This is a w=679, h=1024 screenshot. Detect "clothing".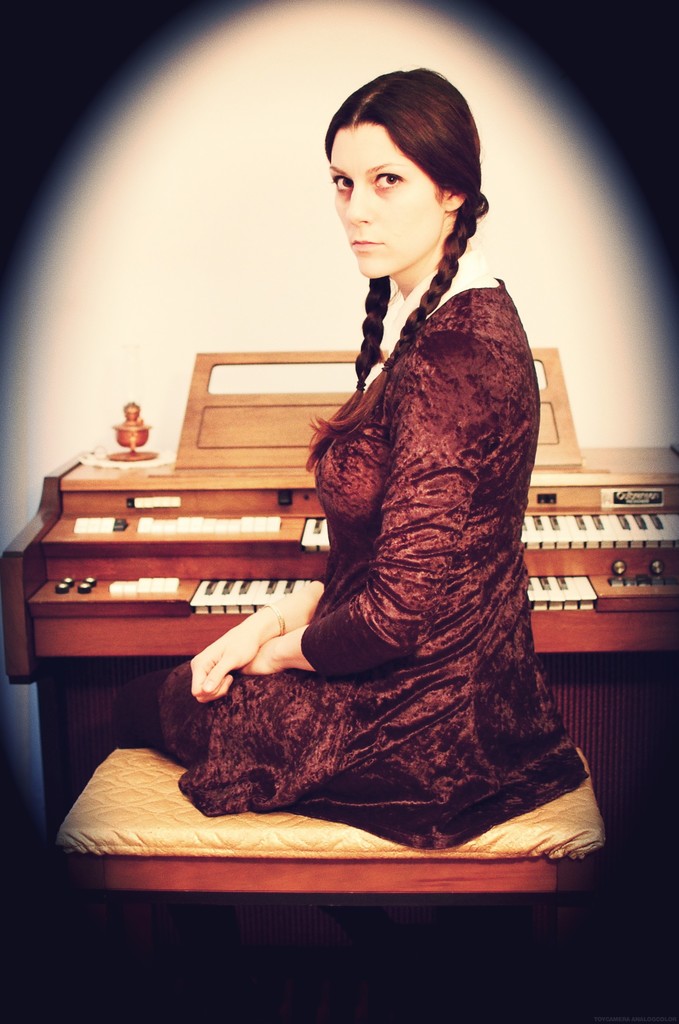
[268,238,584,891].
